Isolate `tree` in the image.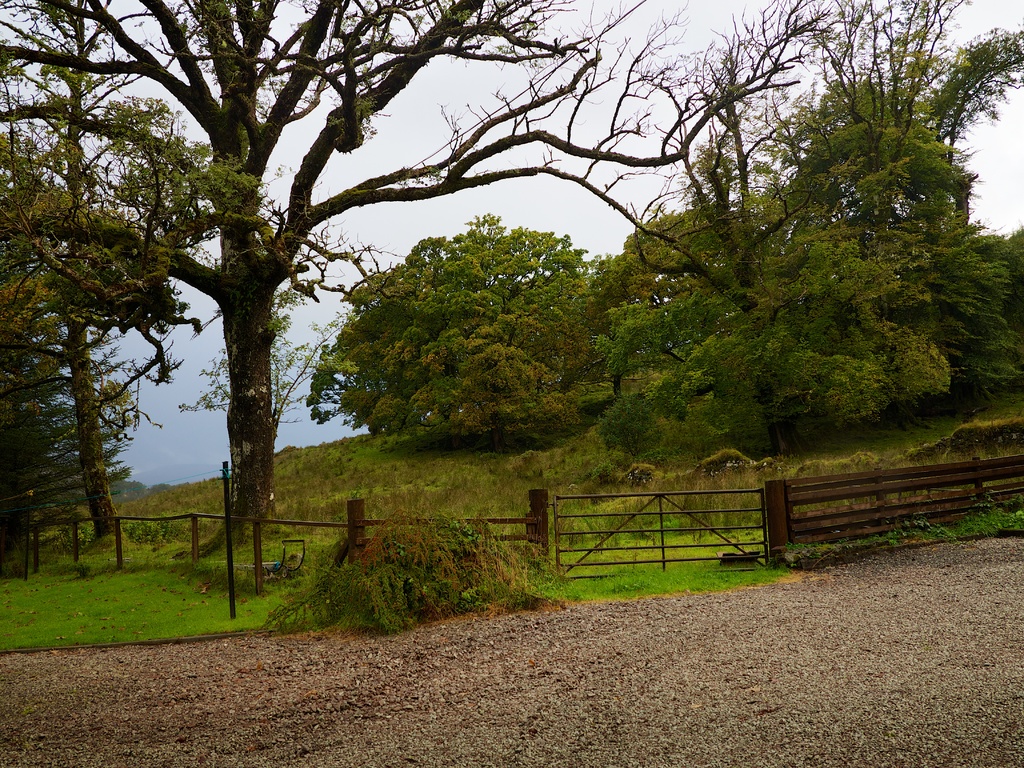
Isolated region: {"left": 0, "top": 0, "right": 832, "bottom": 557}.
